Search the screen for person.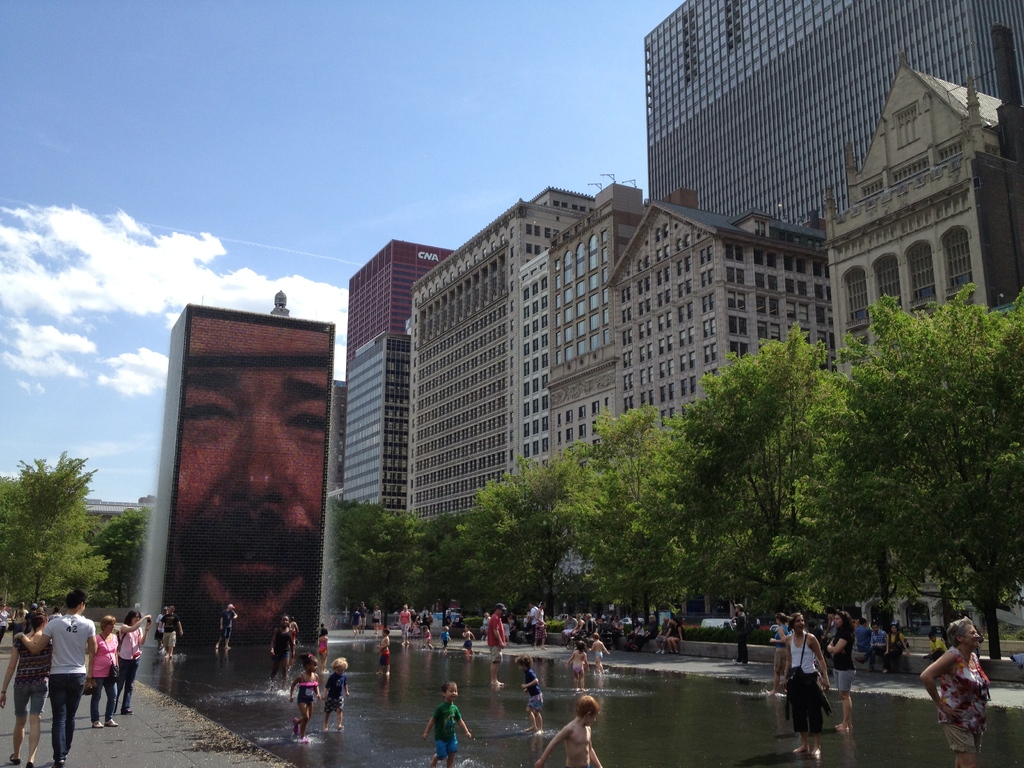
Found at rect(524, 602, 544, 640).
